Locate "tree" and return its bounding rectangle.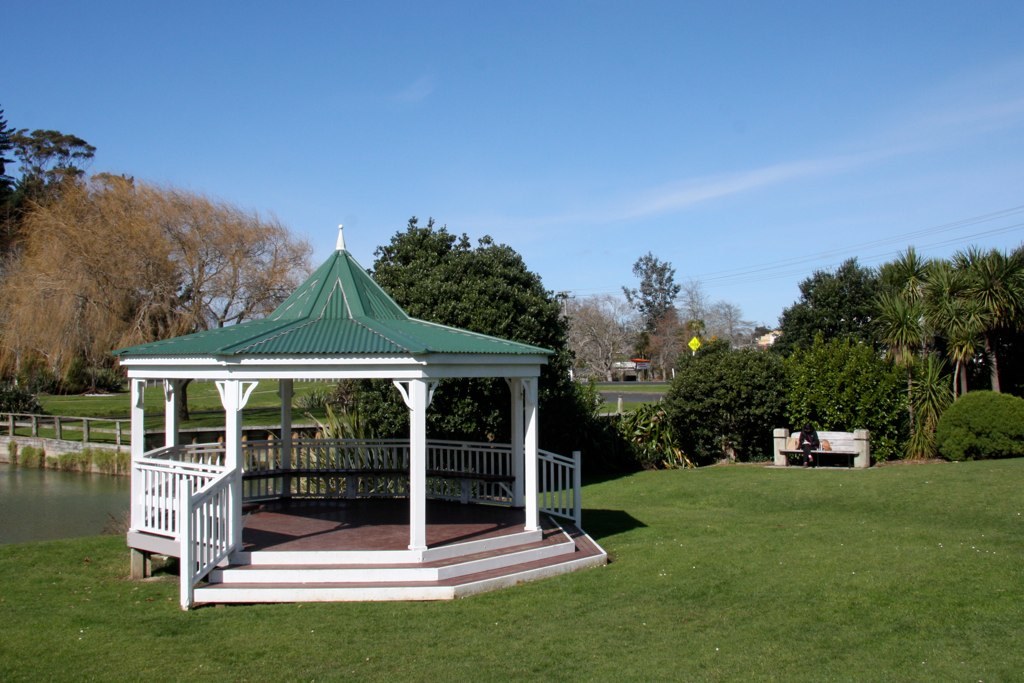
box(875, 251, 936, 295).
